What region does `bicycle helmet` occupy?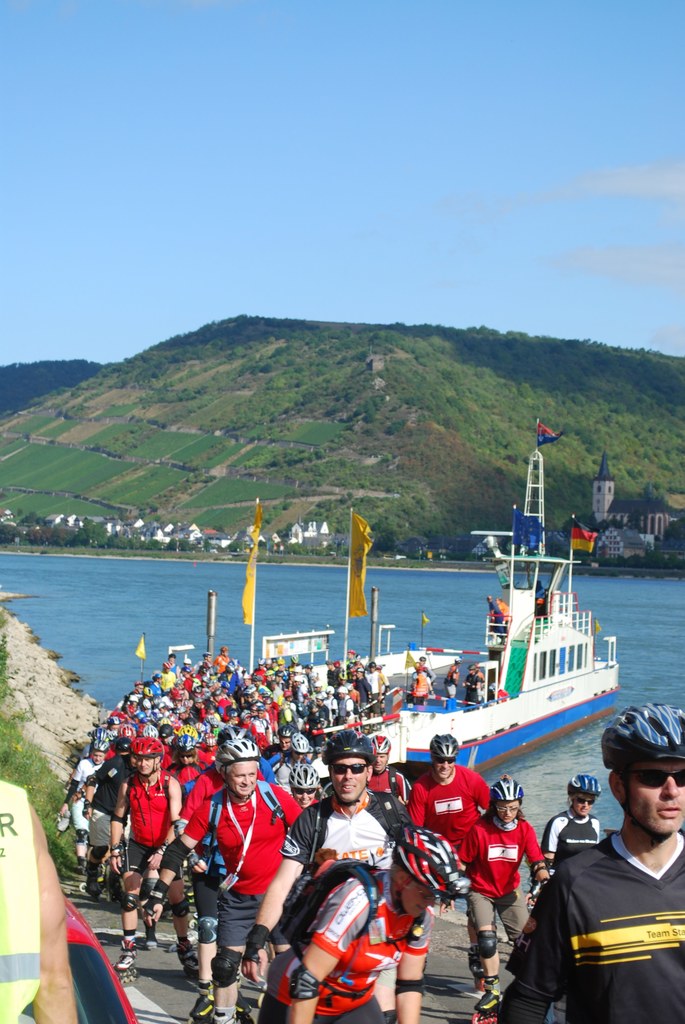
[x1=144, y1=723, x2=156, y2=742].
